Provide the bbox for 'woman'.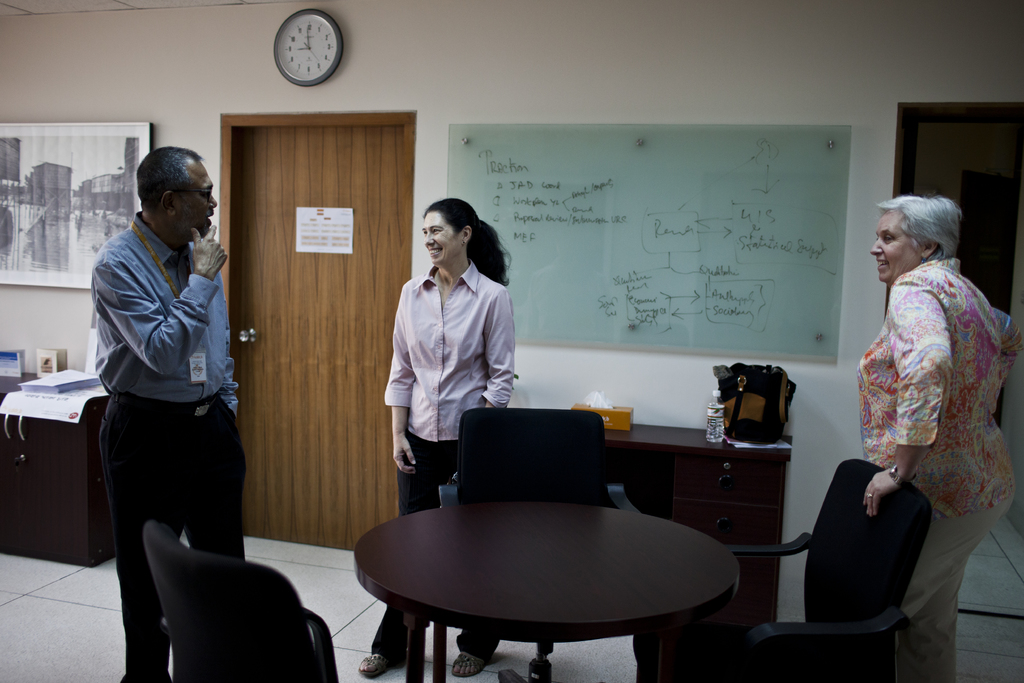
[x1=355, y1=195, x2=513, y2=676].
